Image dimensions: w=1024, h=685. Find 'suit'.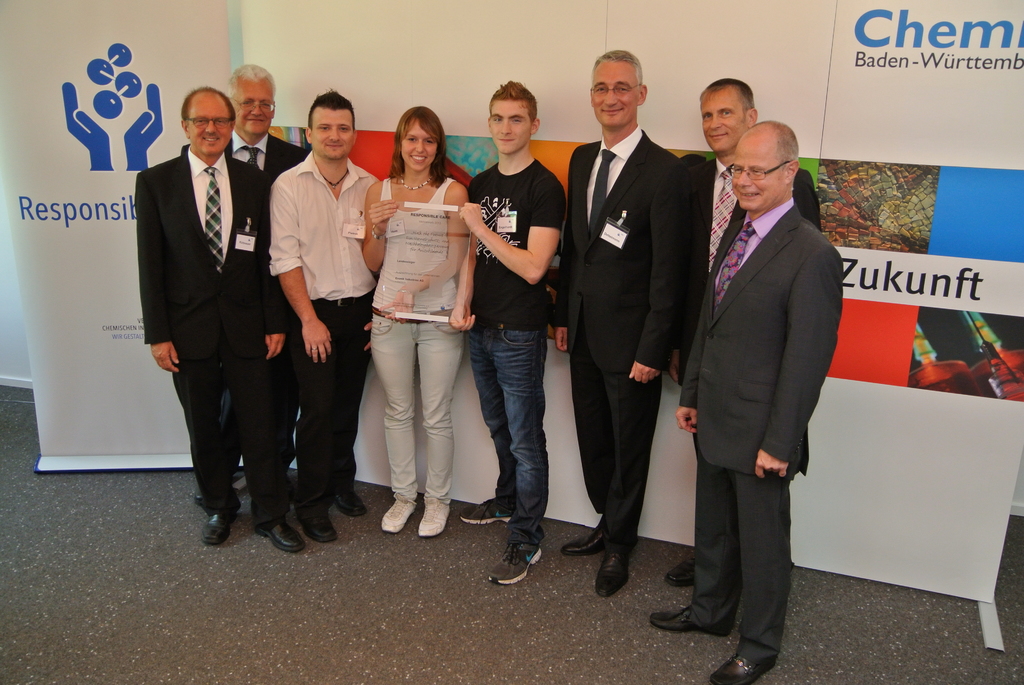
[134,147,293,531].
